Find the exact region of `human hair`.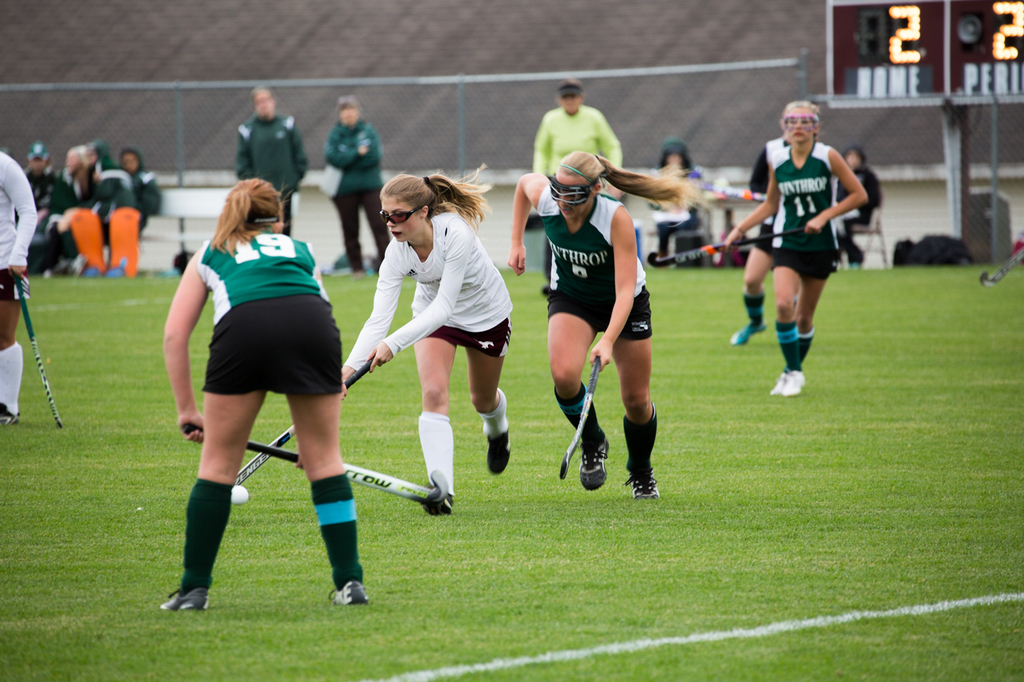
Exact region: bbox=[559, 79, 584, 90].
